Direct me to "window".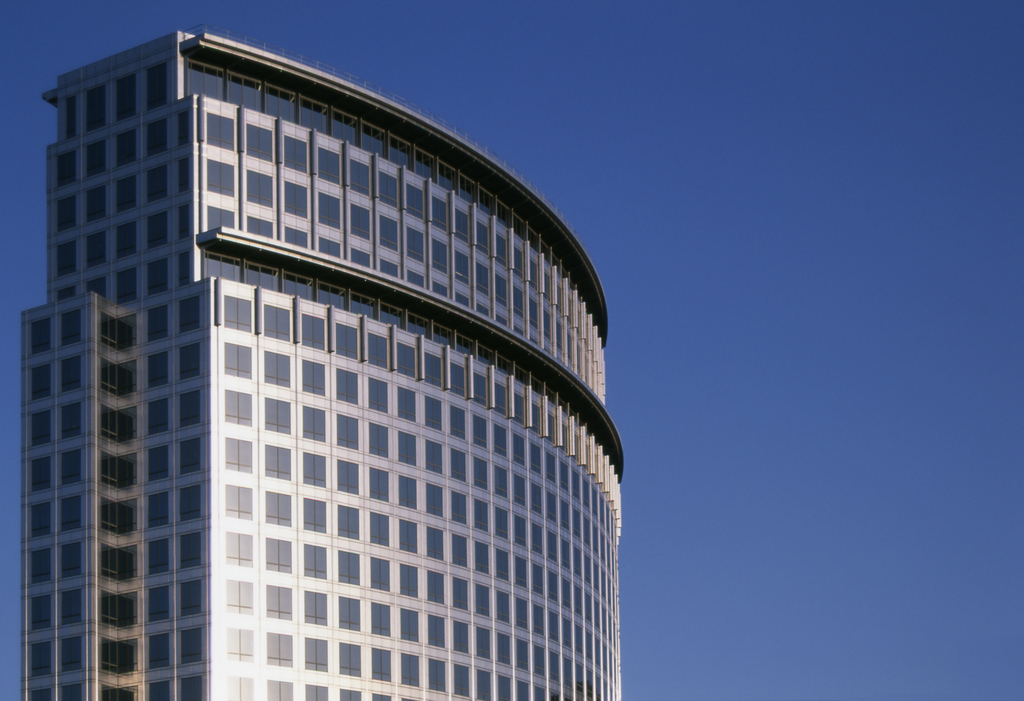
Direction: <box>314,283,348,313</box>.
